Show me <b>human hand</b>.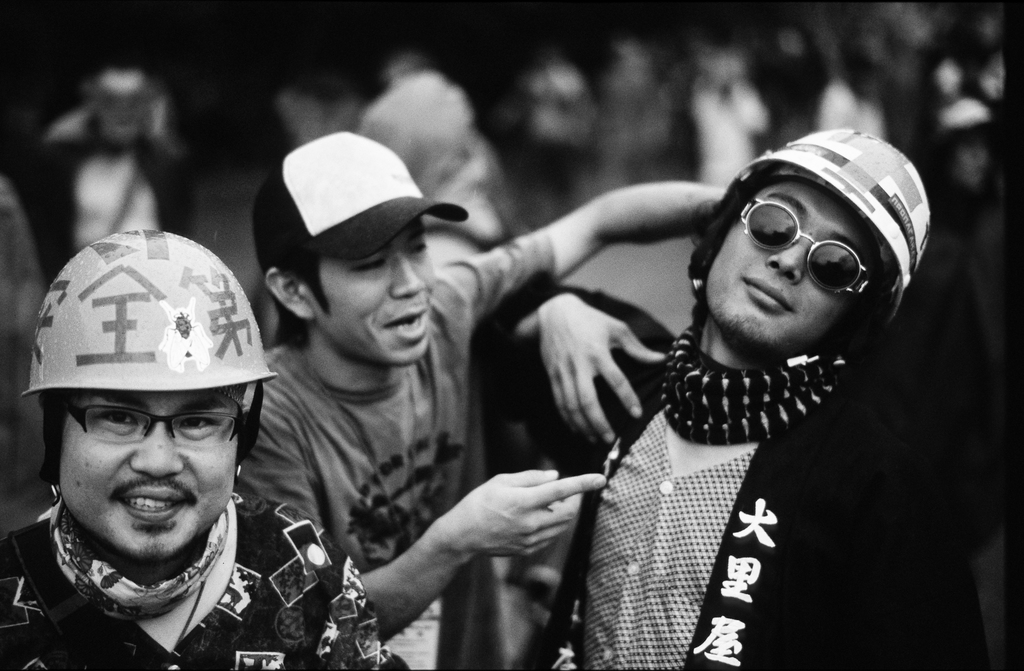
<b>human hand</b> is here: x1=484, y1=444, x2=614, y2=550.
